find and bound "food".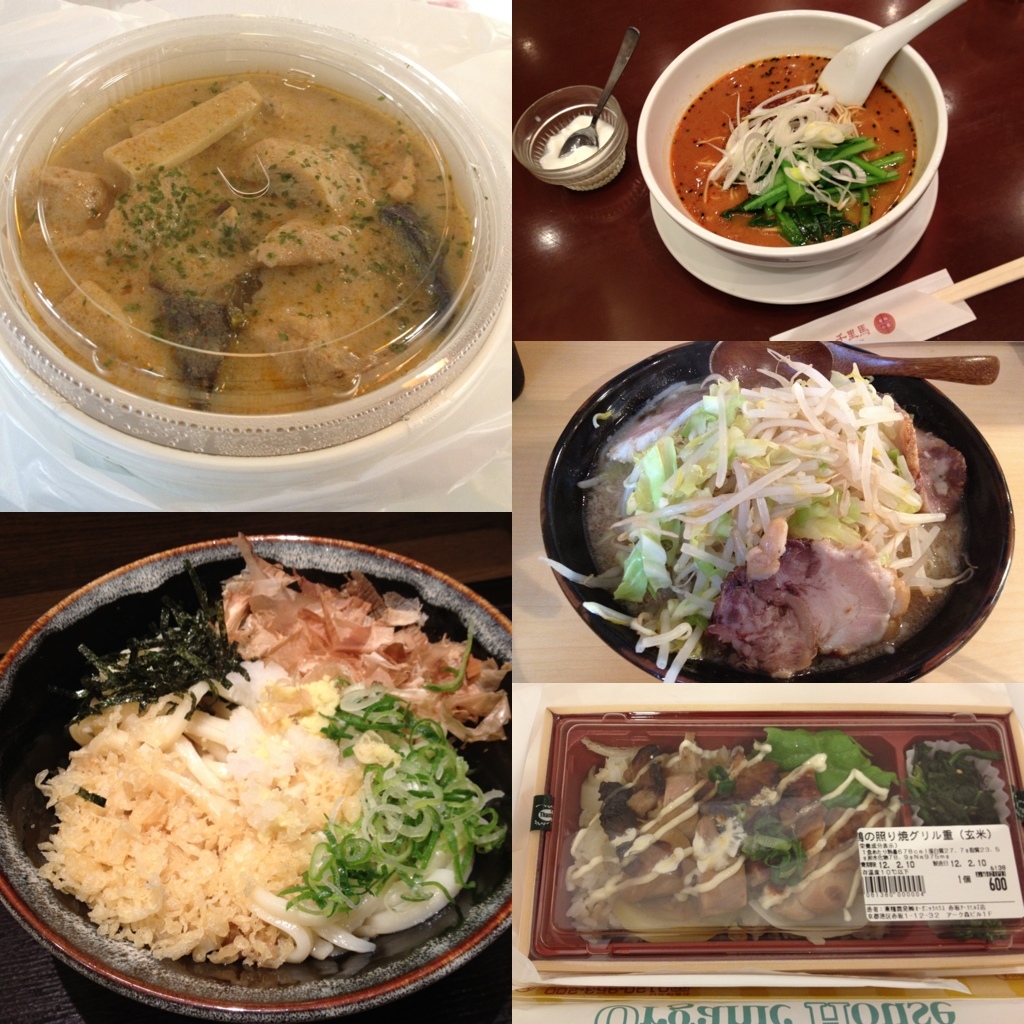
Bound: Rect(53, 545, 513, 1021).
